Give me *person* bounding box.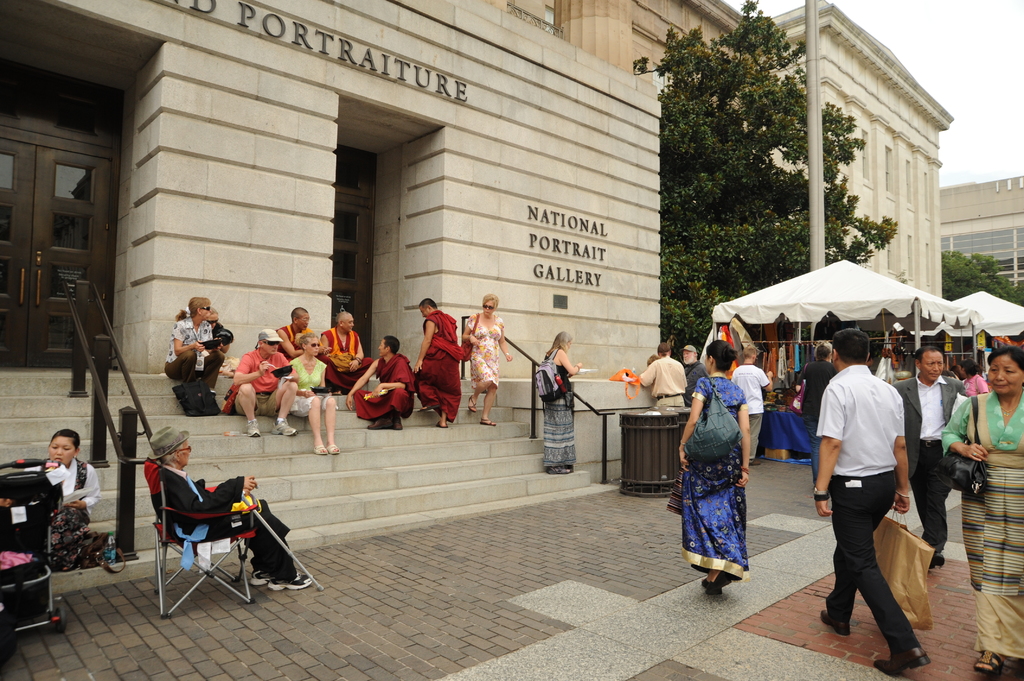
(156,420,319,584).
